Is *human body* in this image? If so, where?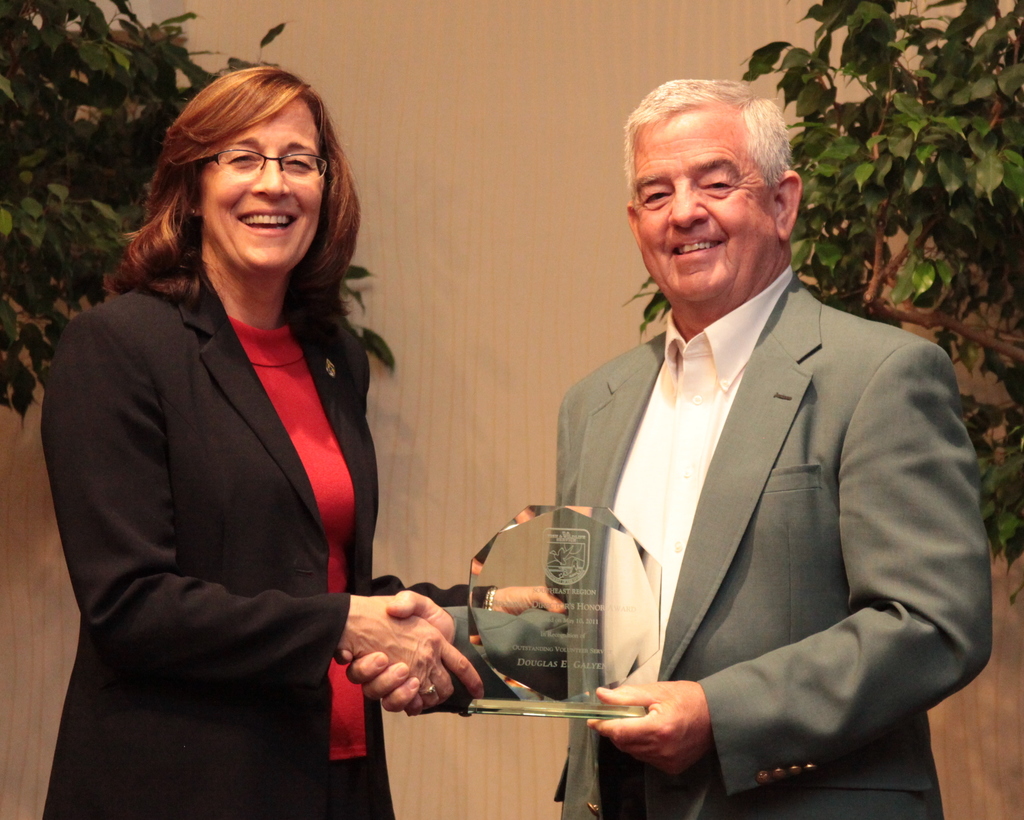
Yes, at l=345, t=268, r=994, b=819.
